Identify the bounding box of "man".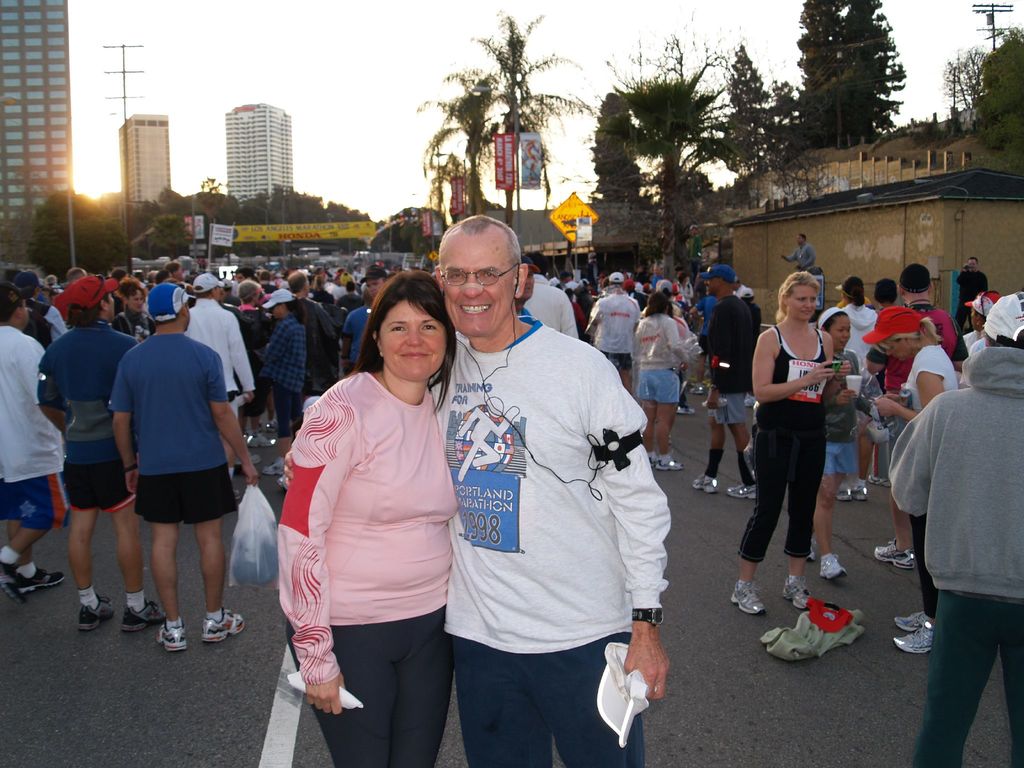
locate(284, 269, 346, 404).
